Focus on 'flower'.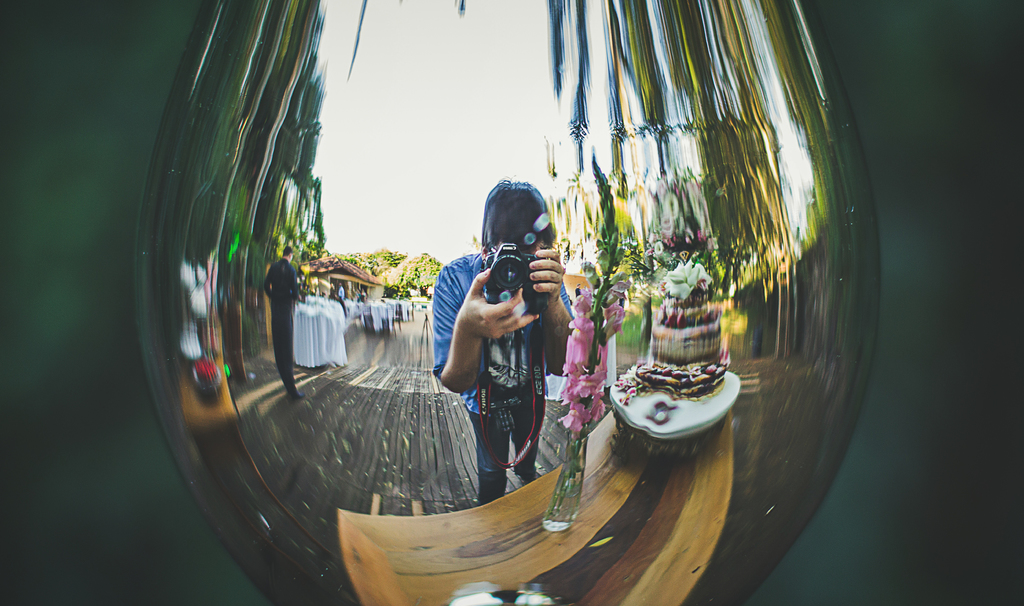
Focused at [left=557, top=398, right=582, bottom=443].
